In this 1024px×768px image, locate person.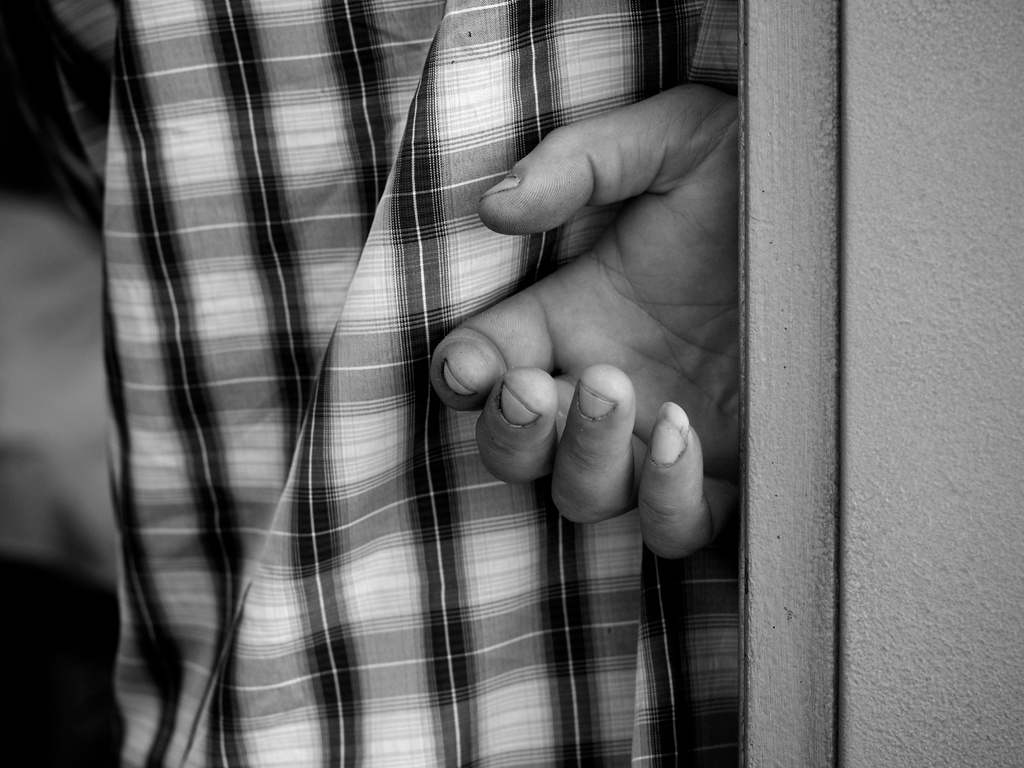
Bounding box: {"left": 0, "top": 0, "right": 743, "bottom": 767}.
